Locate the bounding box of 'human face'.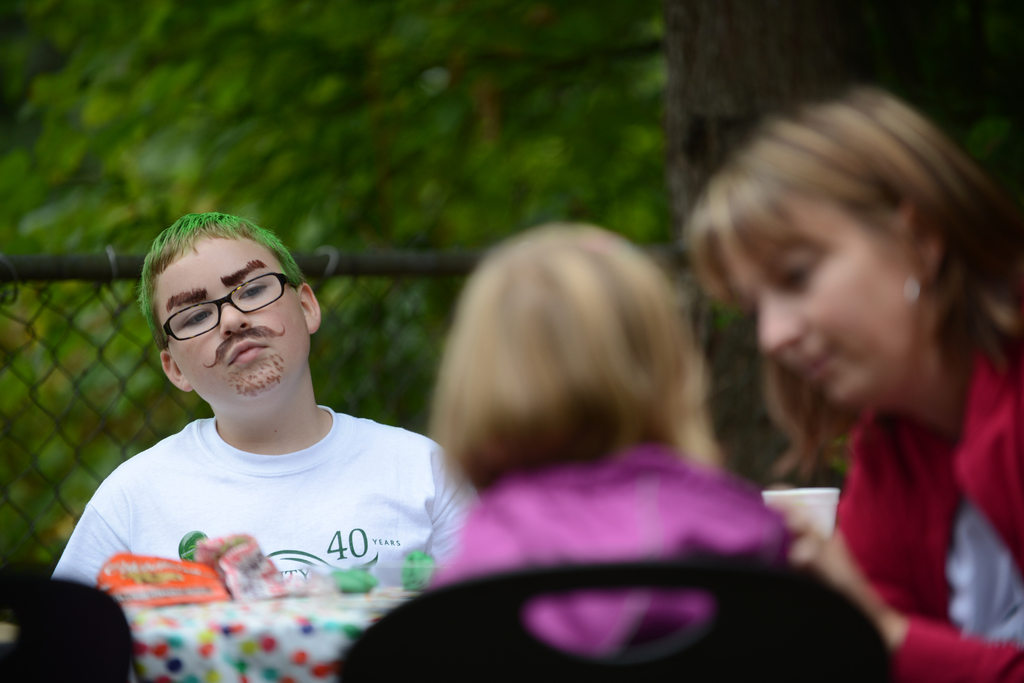
Bounding box: <bbox>719, 191, 921, 413</bbox>.
